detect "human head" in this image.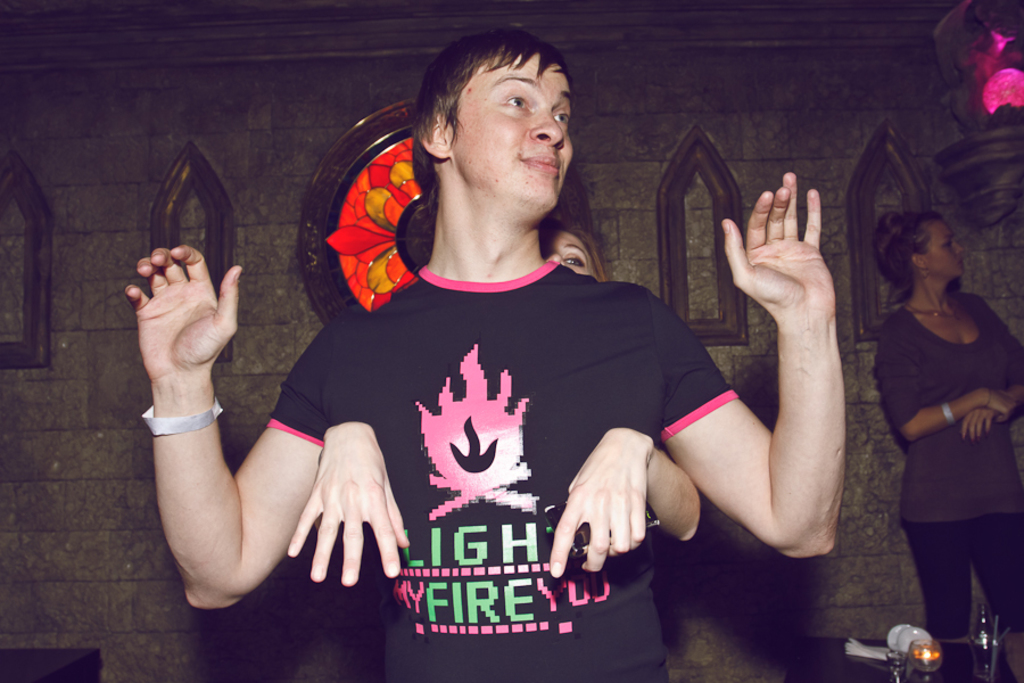
Detection: 416, 31, 587, 189.
